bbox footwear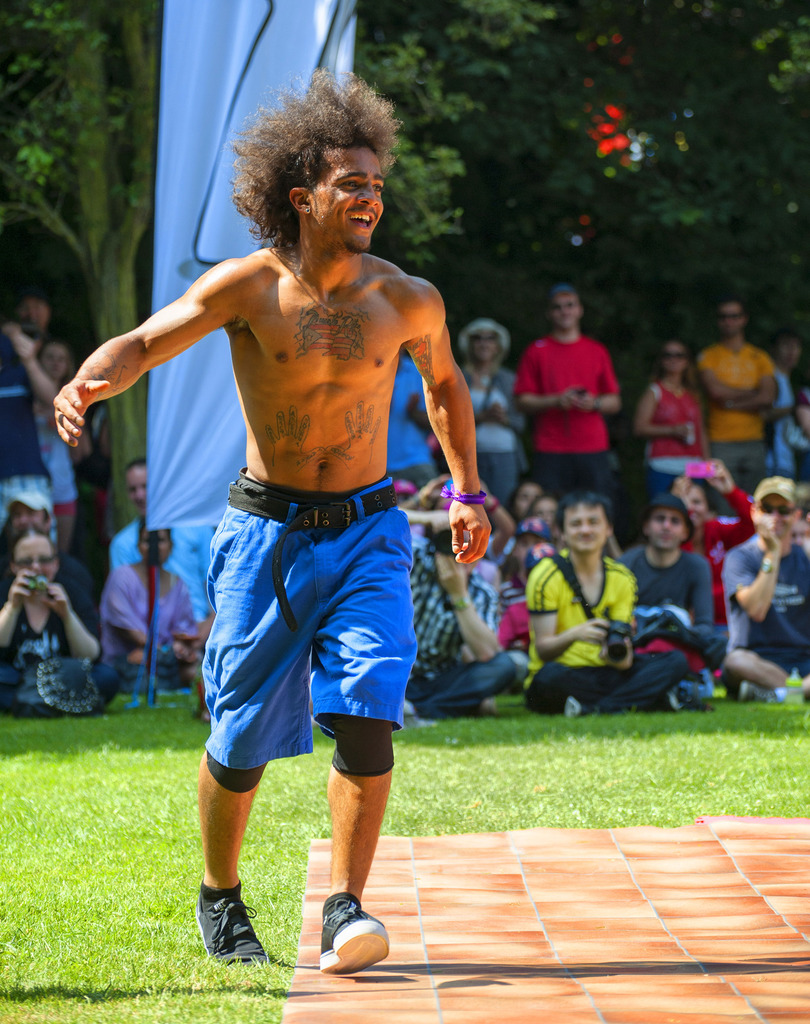
box=[559, 703, 595, 712]
